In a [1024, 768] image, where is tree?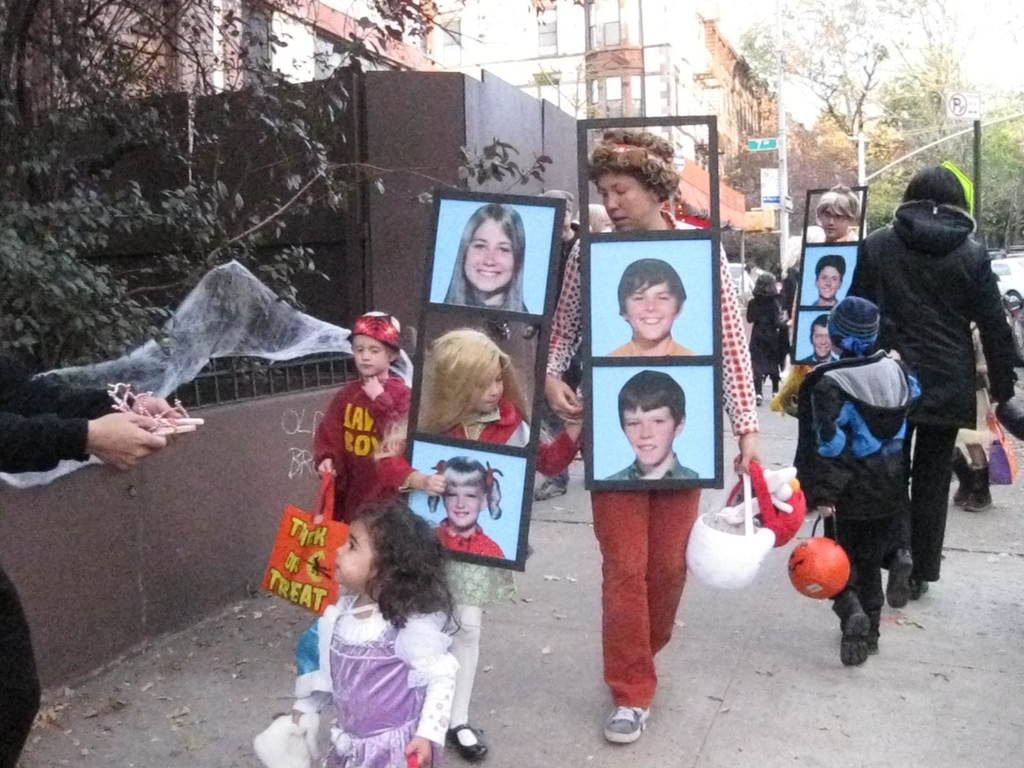
detection(740, 0, 943, 161).
